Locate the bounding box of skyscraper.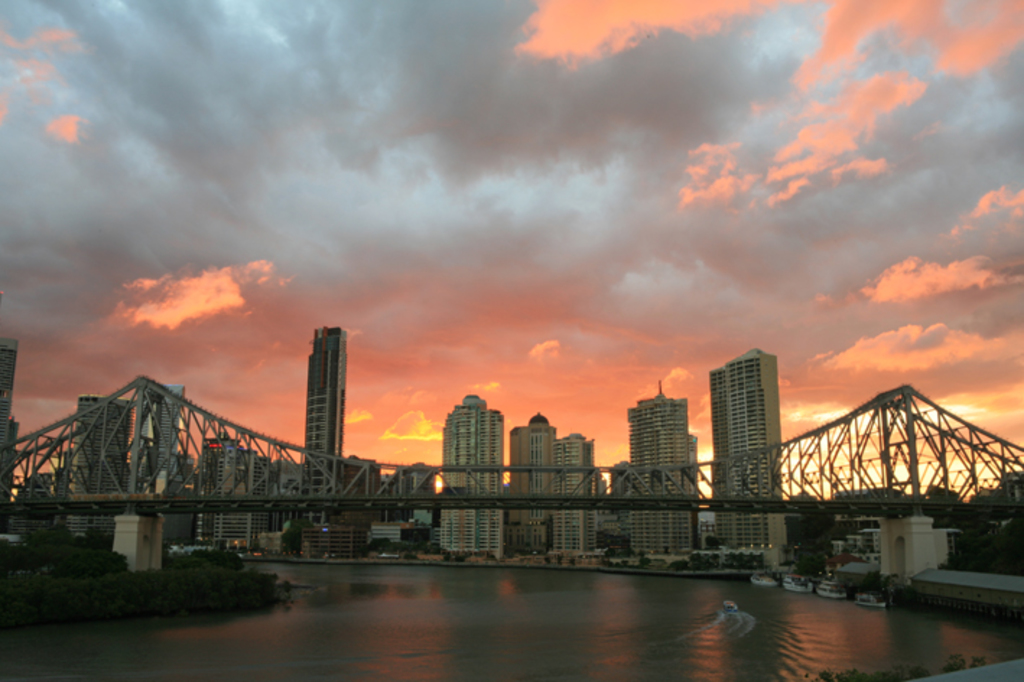
Bounding box: 705, 347, 778, 546.
